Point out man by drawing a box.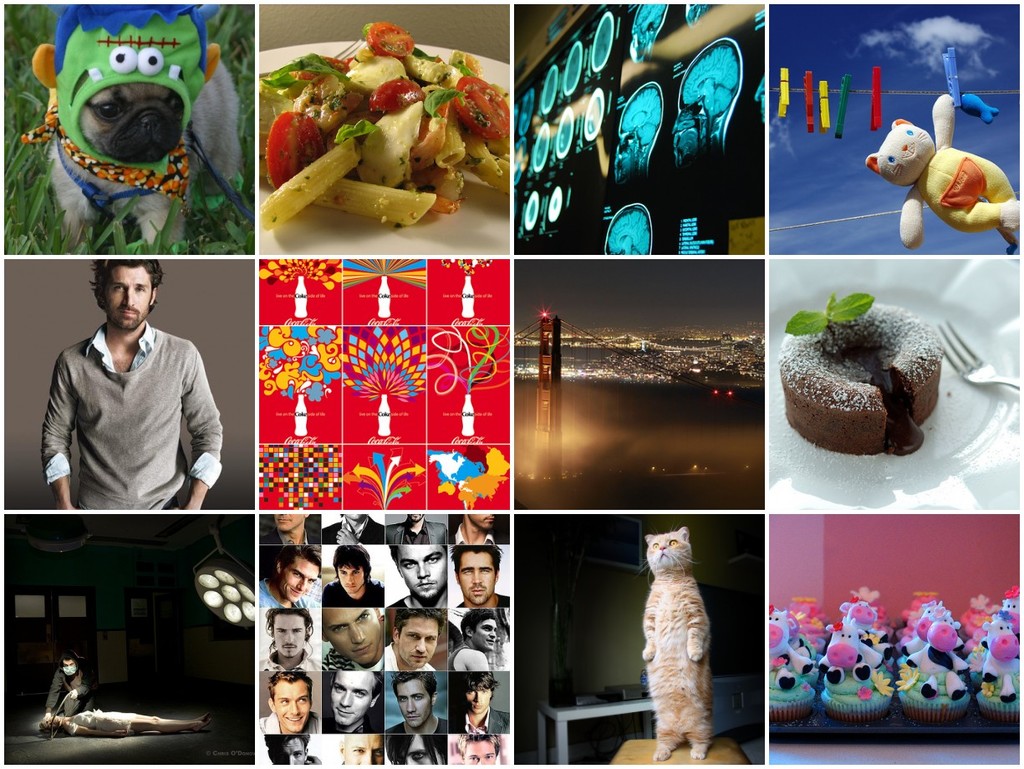
box=[448, 609, 499, 668].
